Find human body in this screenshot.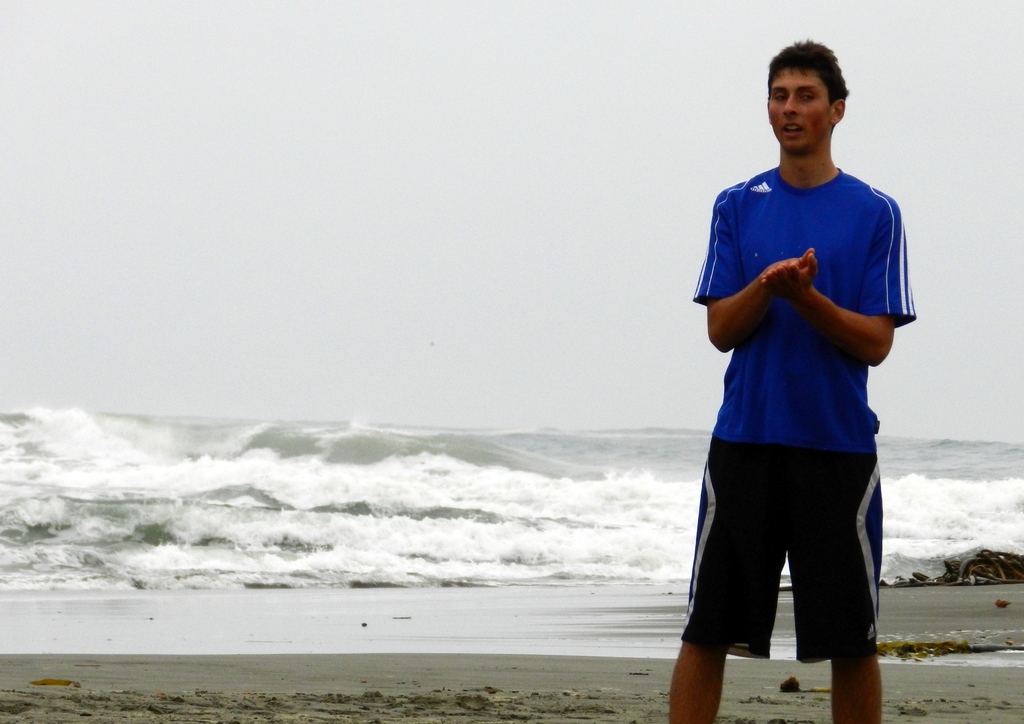
The bounding box for human body is detection(694, 58, 906, 723).
